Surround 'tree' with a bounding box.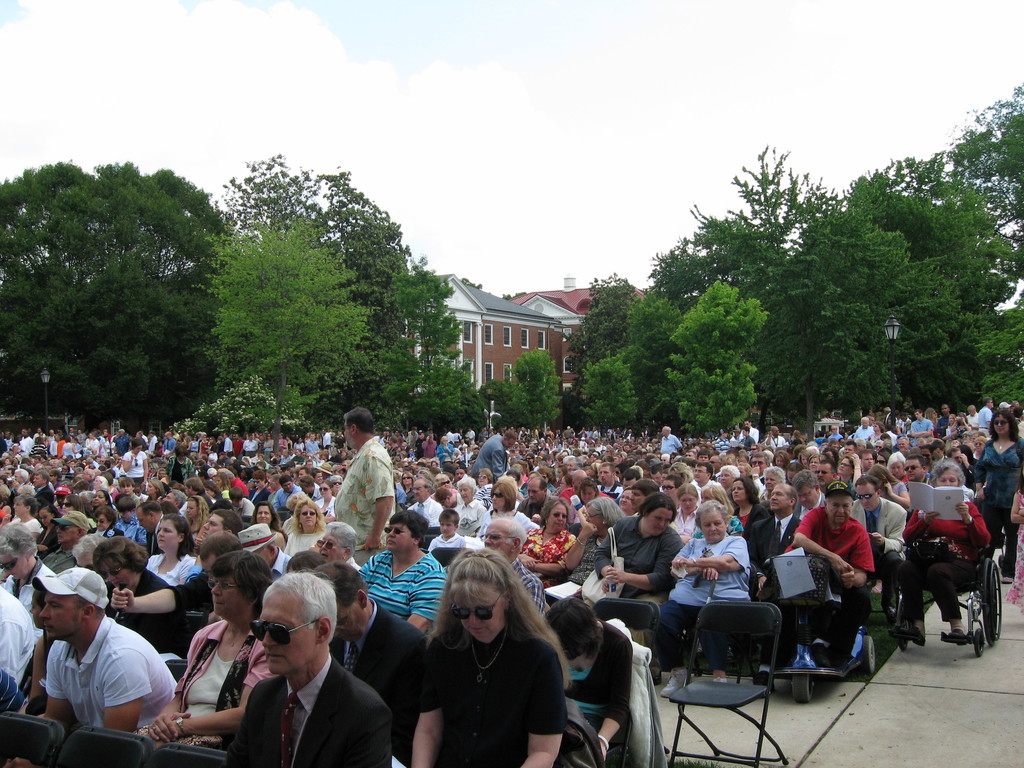
bbox(970, 177, 1023, 312).
